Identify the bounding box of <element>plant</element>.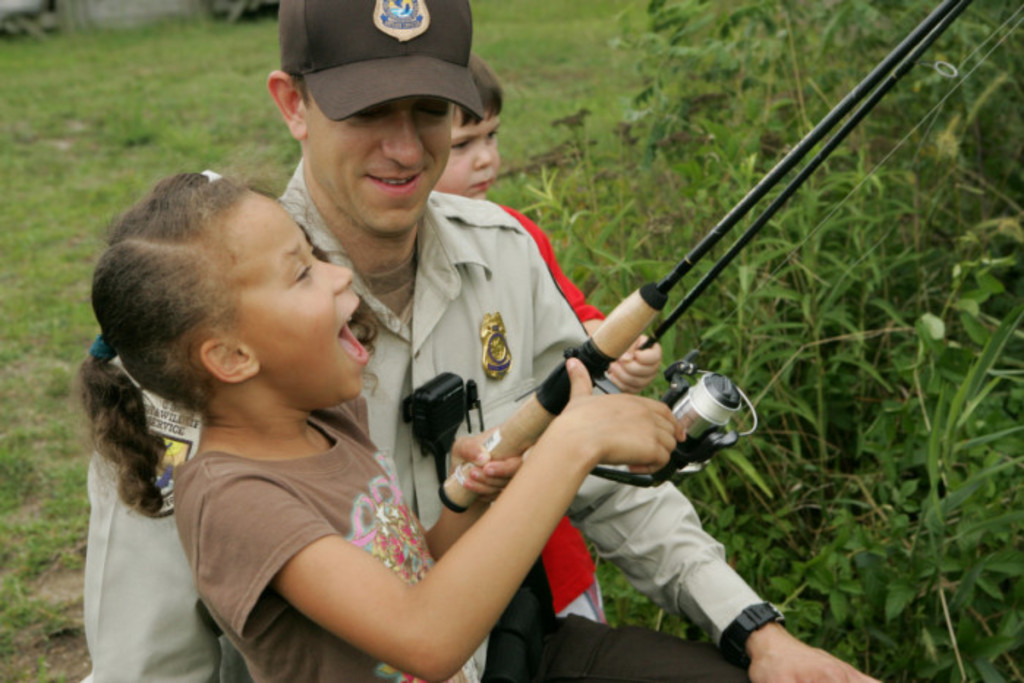
[759,218,1023,682].
